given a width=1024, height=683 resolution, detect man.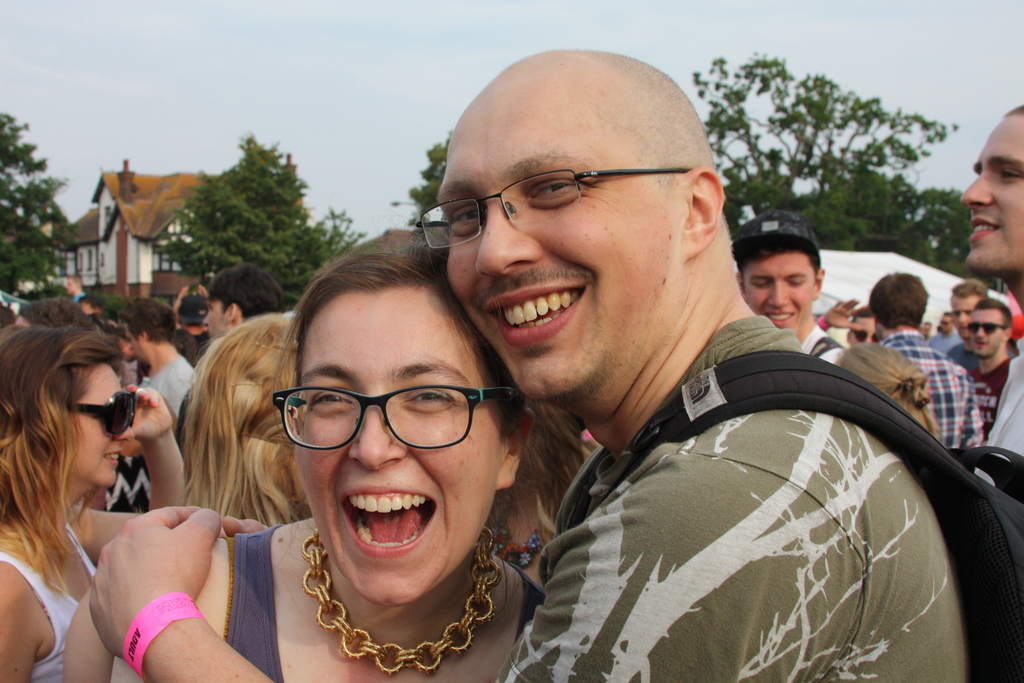
<box>206,259,294,346</box>.
